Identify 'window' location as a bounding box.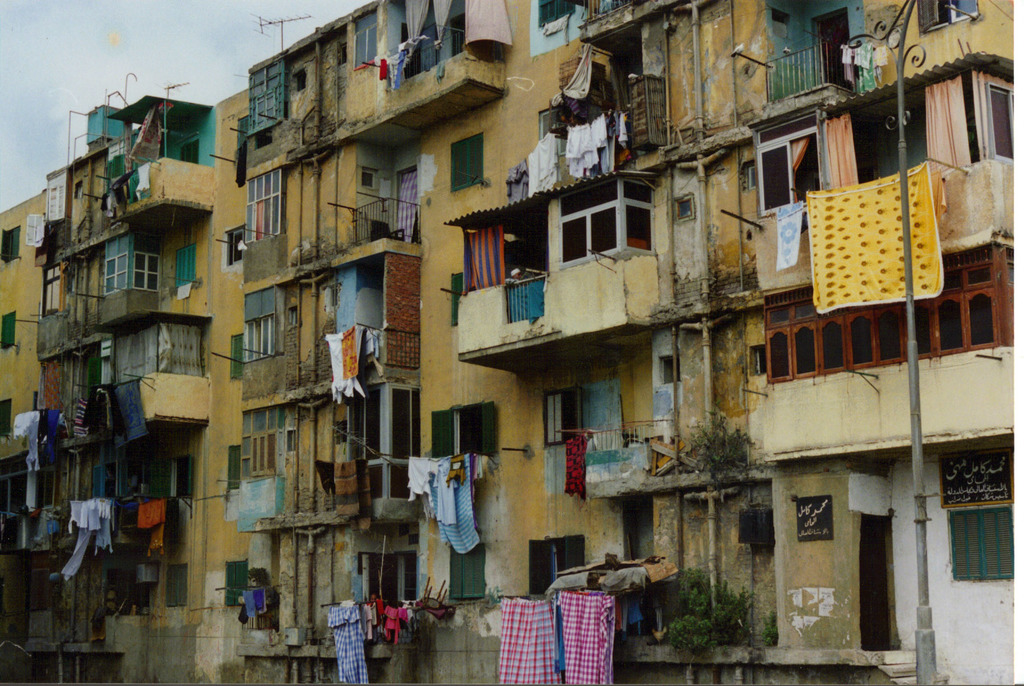
753:60:1021:208.
